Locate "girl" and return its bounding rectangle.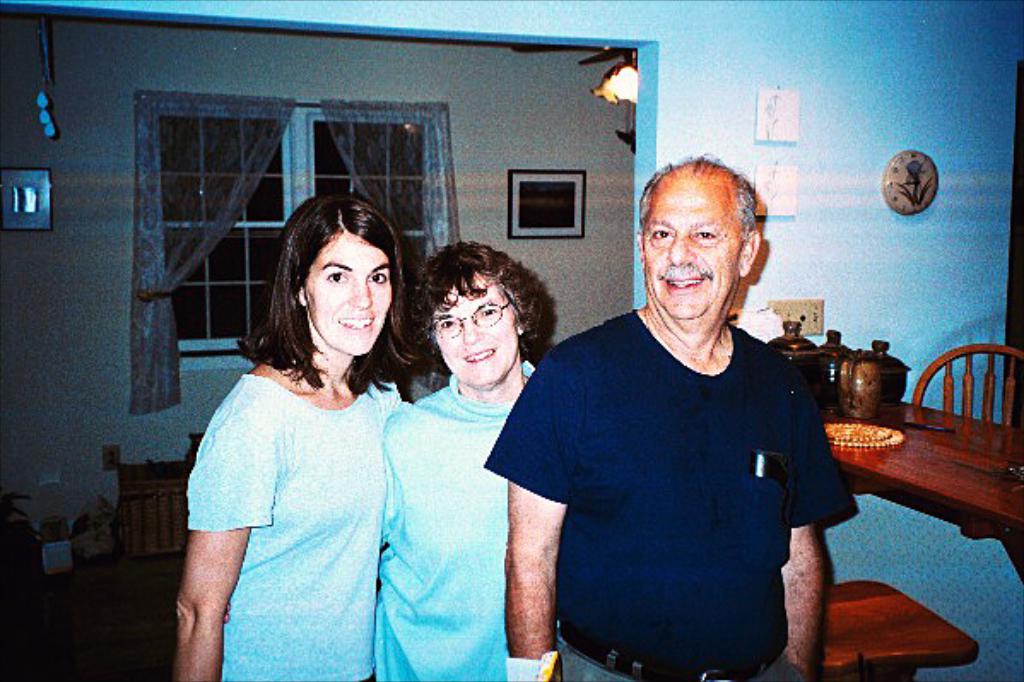
rect(178, 193, 417, 680).
